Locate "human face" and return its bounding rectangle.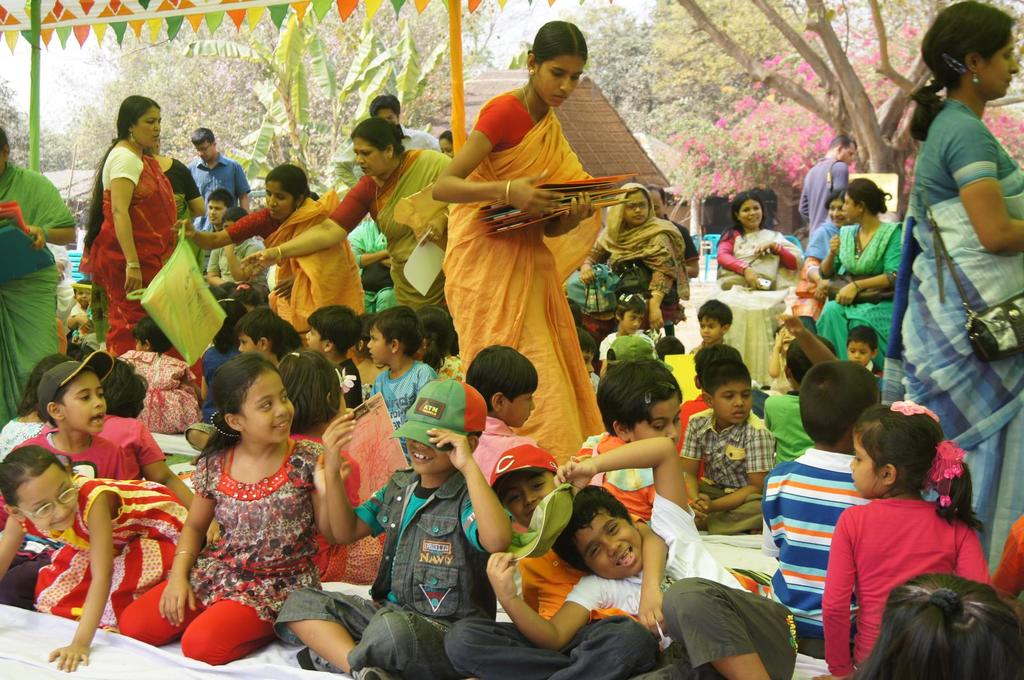
pyautogui.locateOnScreen(207, 199, 225, 225).
